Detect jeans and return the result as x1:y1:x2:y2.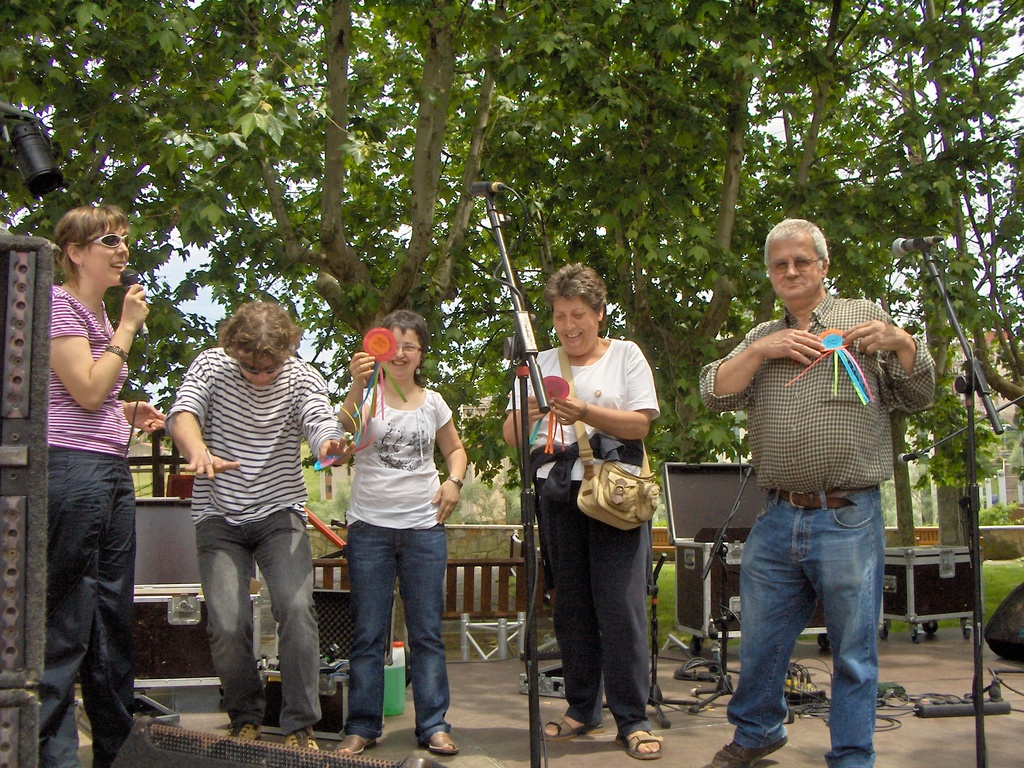
186:515:323:736.
